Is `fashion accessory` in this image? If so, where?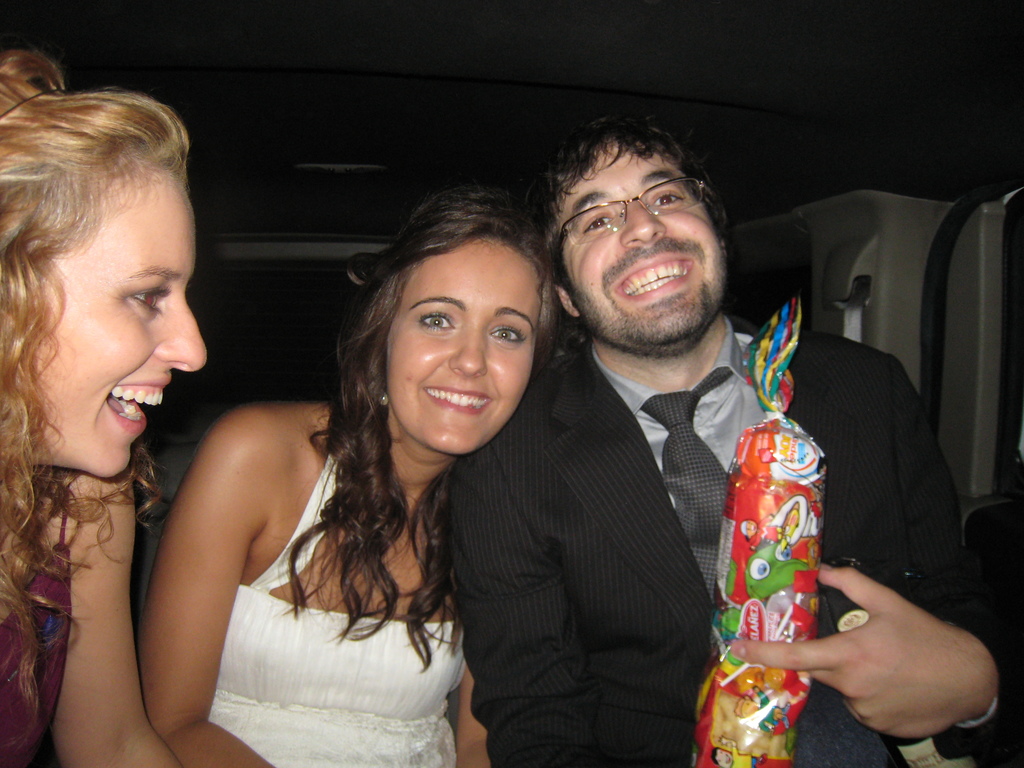
Yes, at BBox(376, 390, 391, 405).
